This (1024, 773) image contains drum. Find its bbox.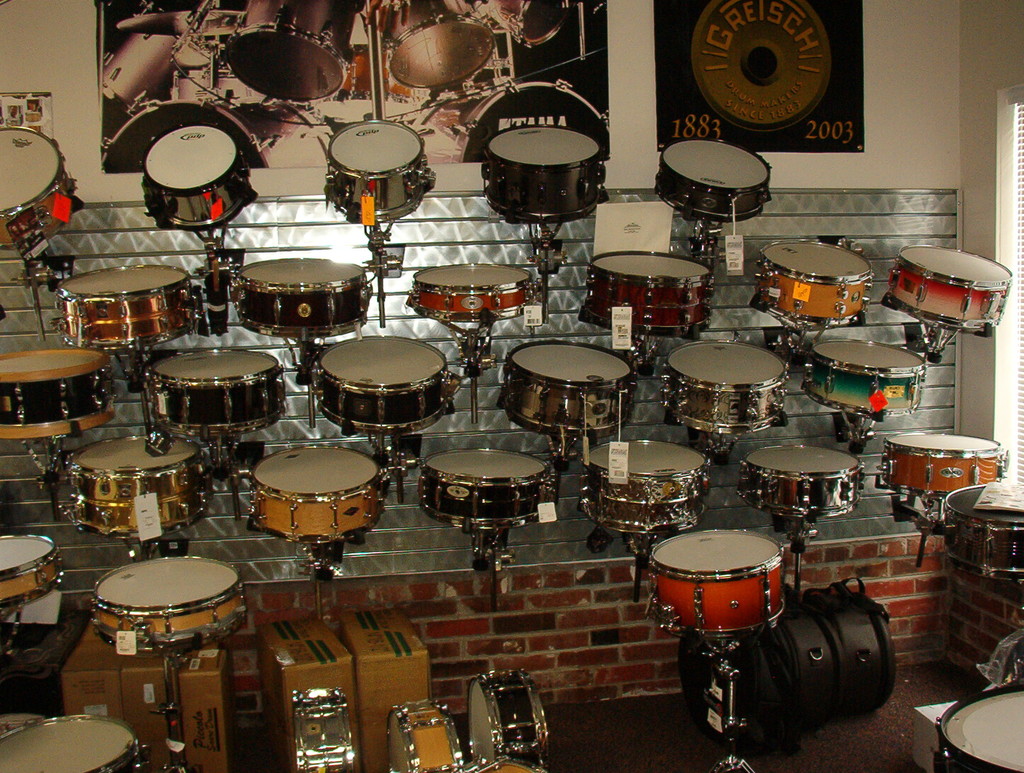
876, 433, 999, 500.
